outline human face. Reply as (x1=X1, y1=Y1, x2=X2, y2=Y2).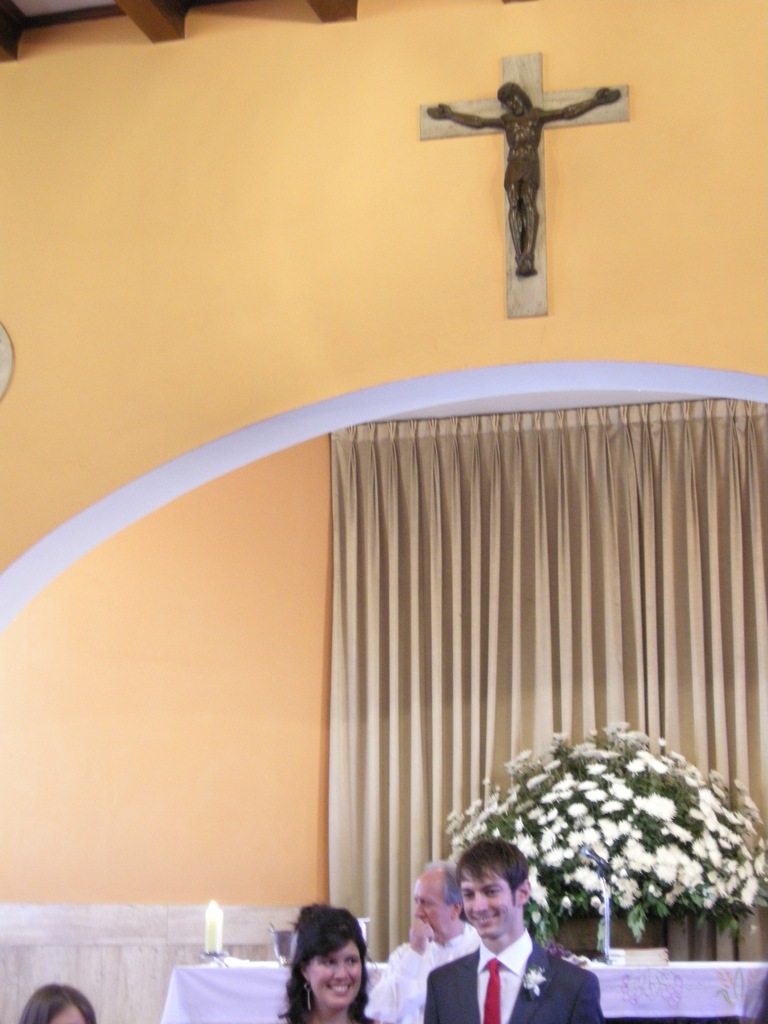
(x1=452, y1=863, x2=519, y2=938).
